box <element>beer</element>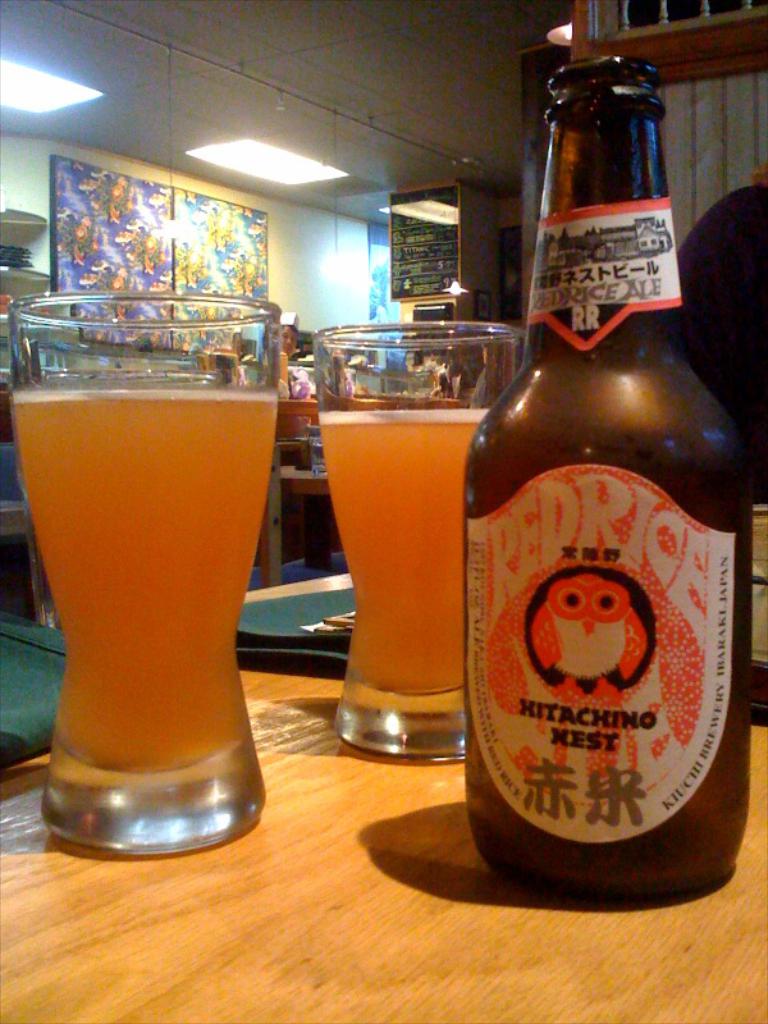
detection(320, 408, 495, 701)
